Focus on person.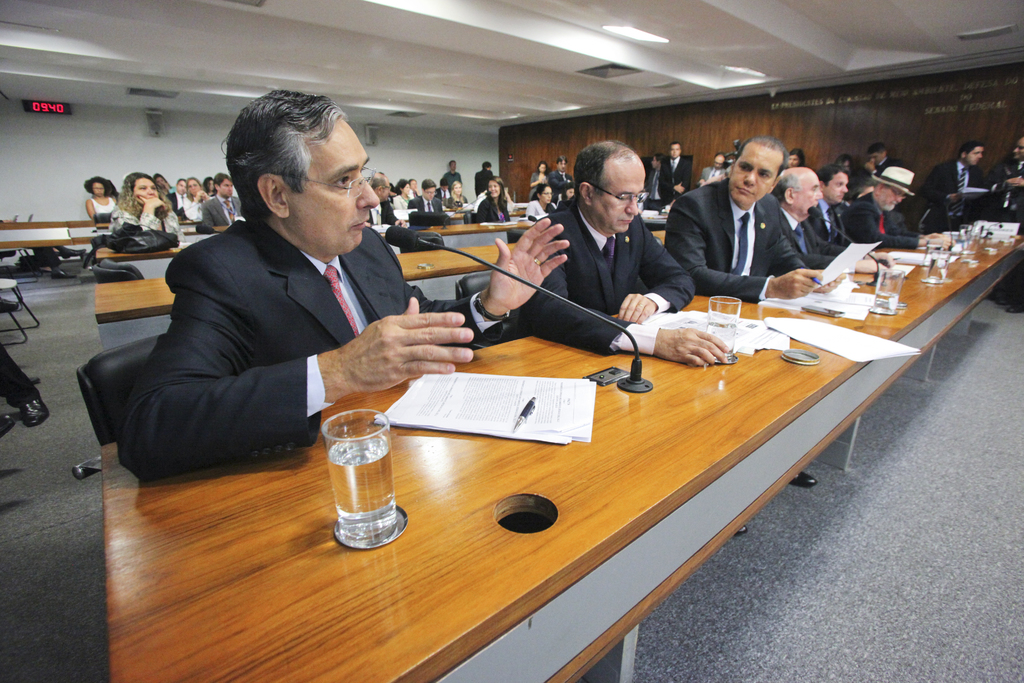
Focused at box(365, 169, 403, 235).
